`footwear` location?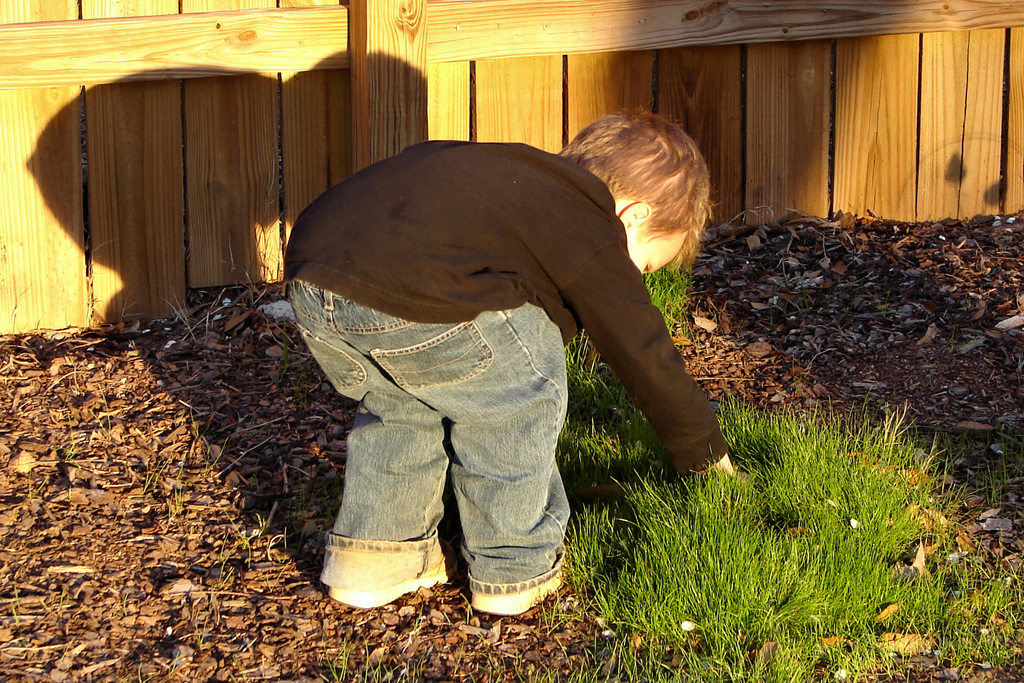
bbox(471, 567, 572, 617)
